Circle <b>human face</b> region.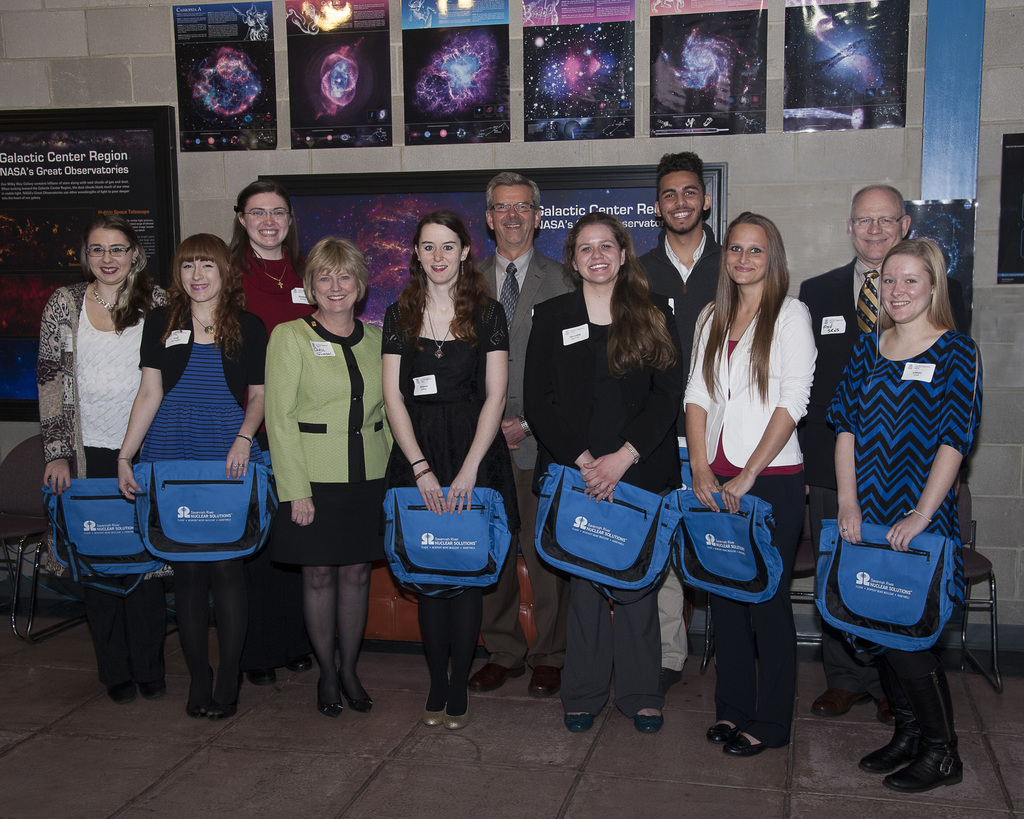
Region: x1=420, y1=222, x2=462, y2=285.
